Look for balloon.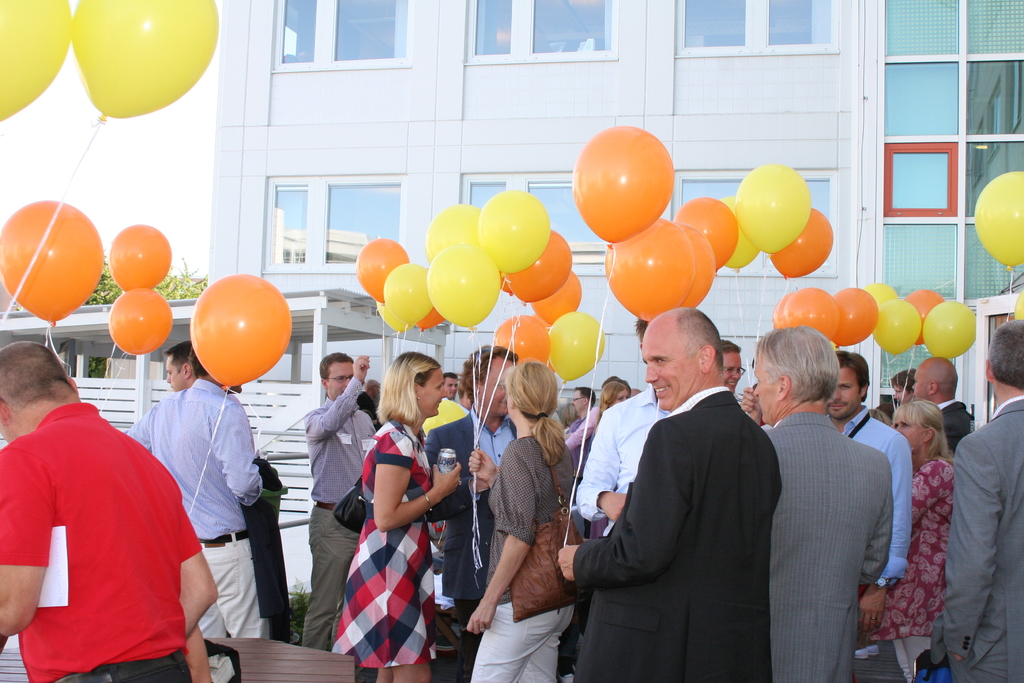
Found: box(605, 215, 695, 323).
